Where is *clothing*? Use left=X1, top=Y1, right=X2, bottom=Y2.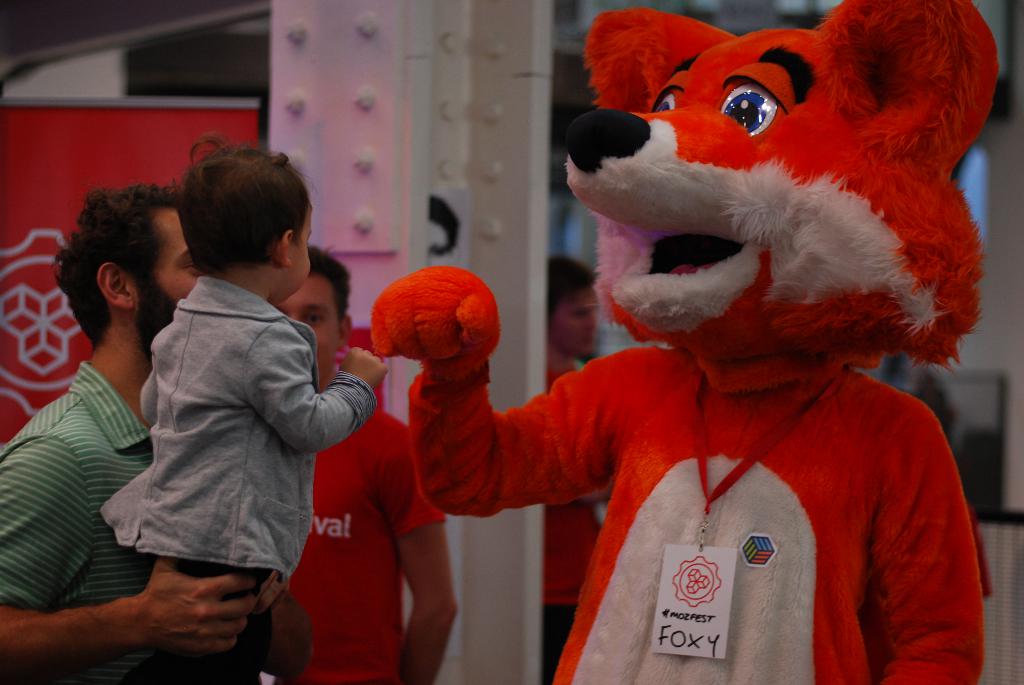
left=285, top=403, right=461, bottom=684.
